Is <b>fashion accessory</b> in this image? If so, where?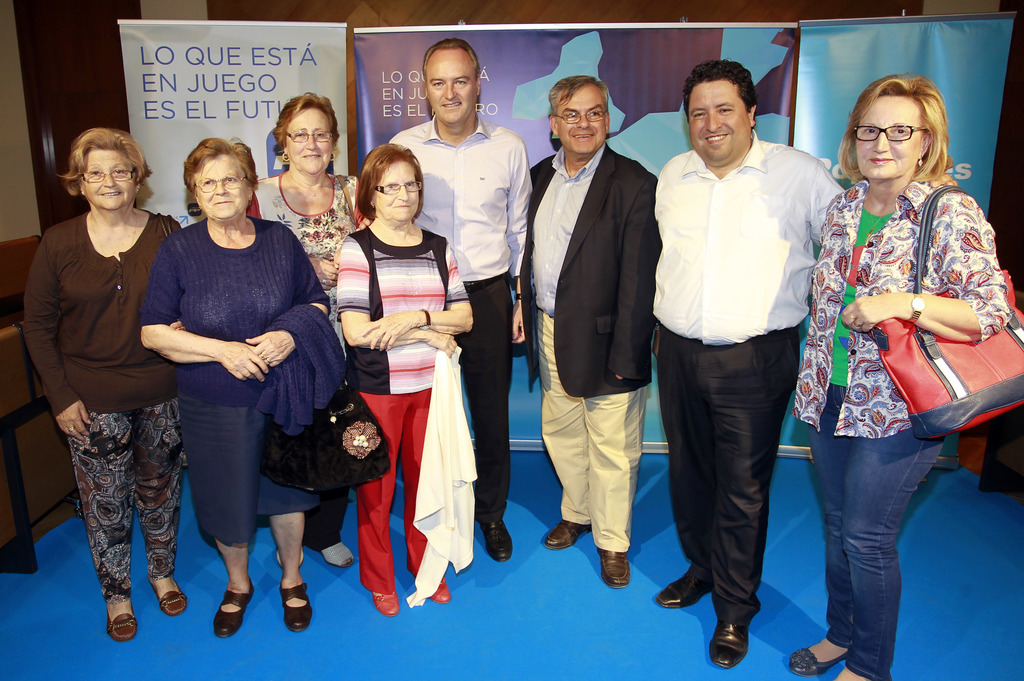
Yes, at left=369, top=589, right=400, bottom=620.
